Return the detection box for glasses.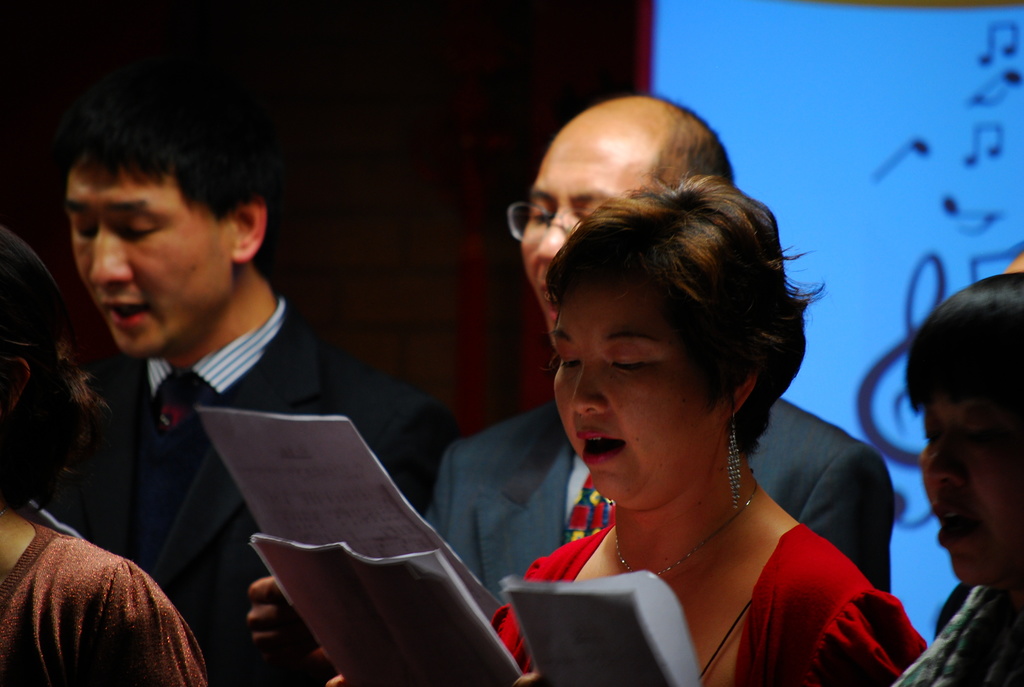
[507, 200, 595, 244].
